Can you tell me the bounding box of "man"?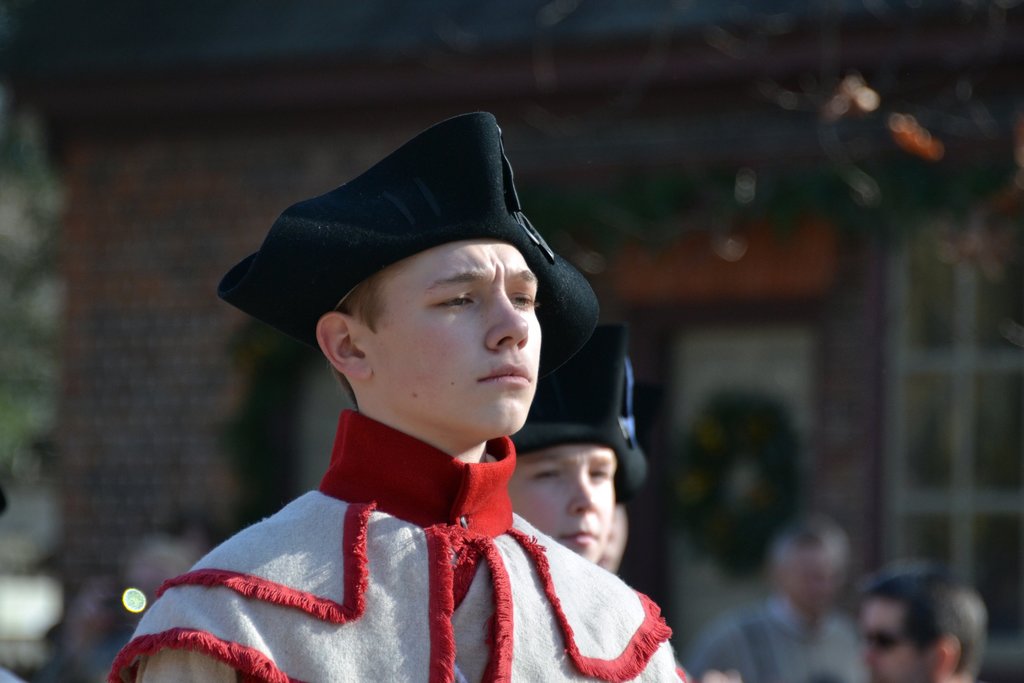
(505,317,639,564).
